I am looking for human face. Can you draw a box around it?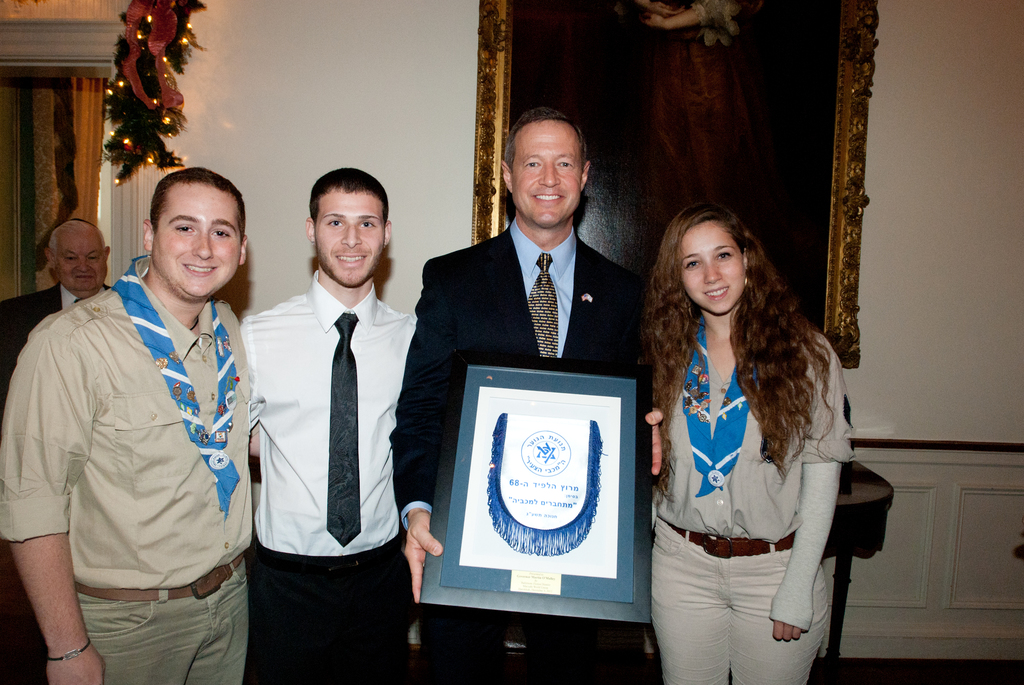
Sure, the bounding box is (x1=60, y1=239, x2=103, y2=295).
